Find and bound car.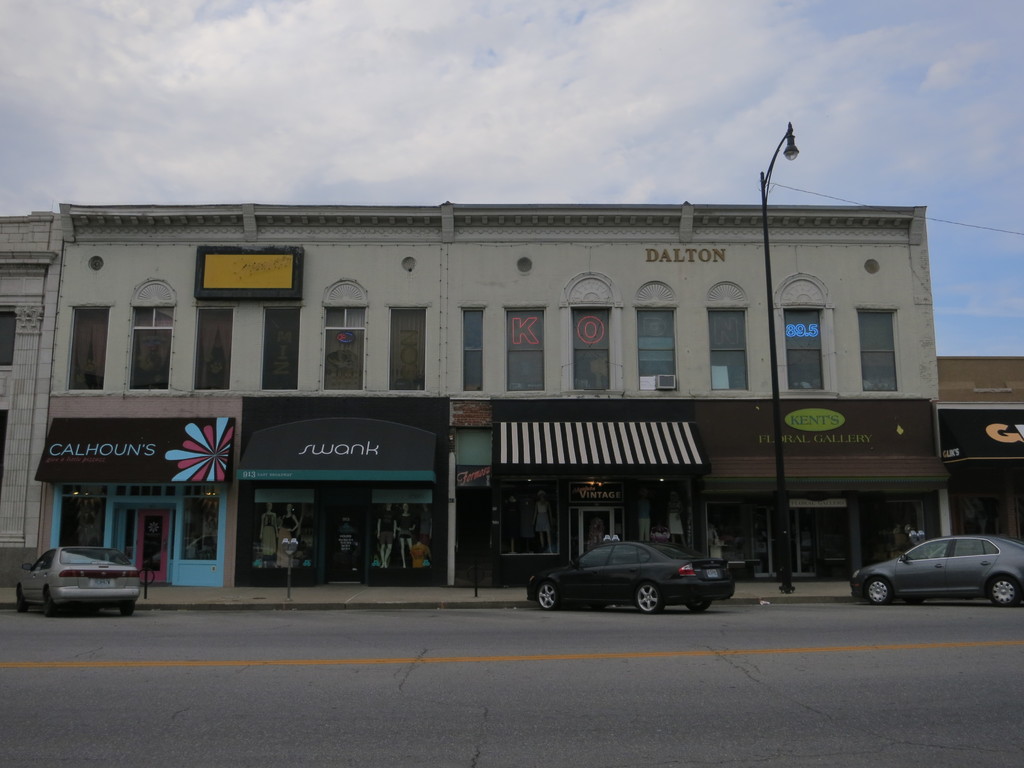
Bound: 523 543 746 620.
